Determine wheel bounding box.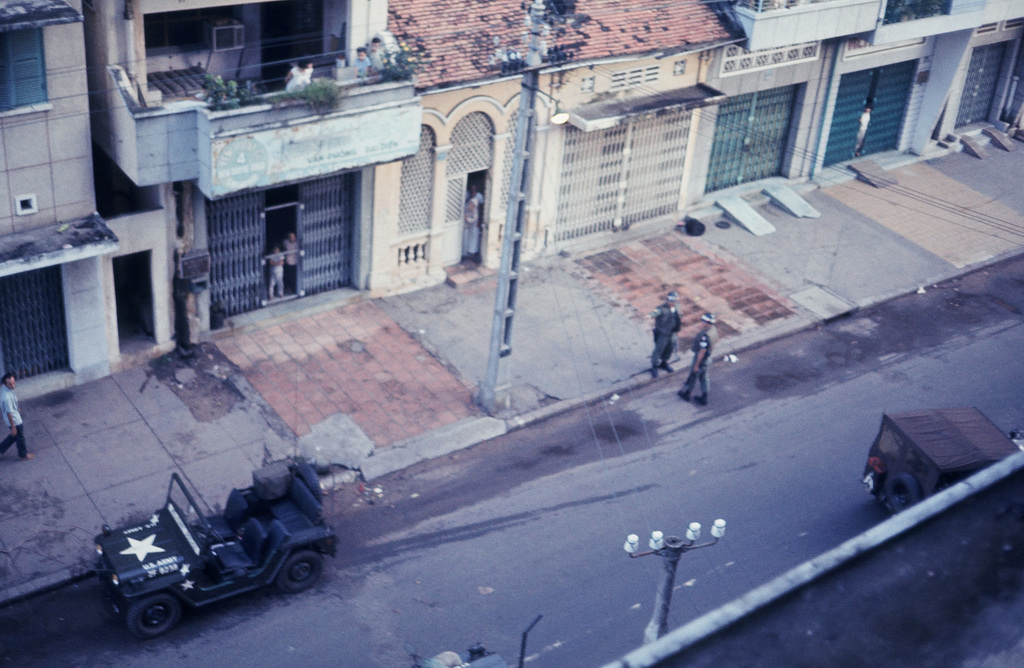
Determined: x1=880 y1=470 x2=918 y2=515.
